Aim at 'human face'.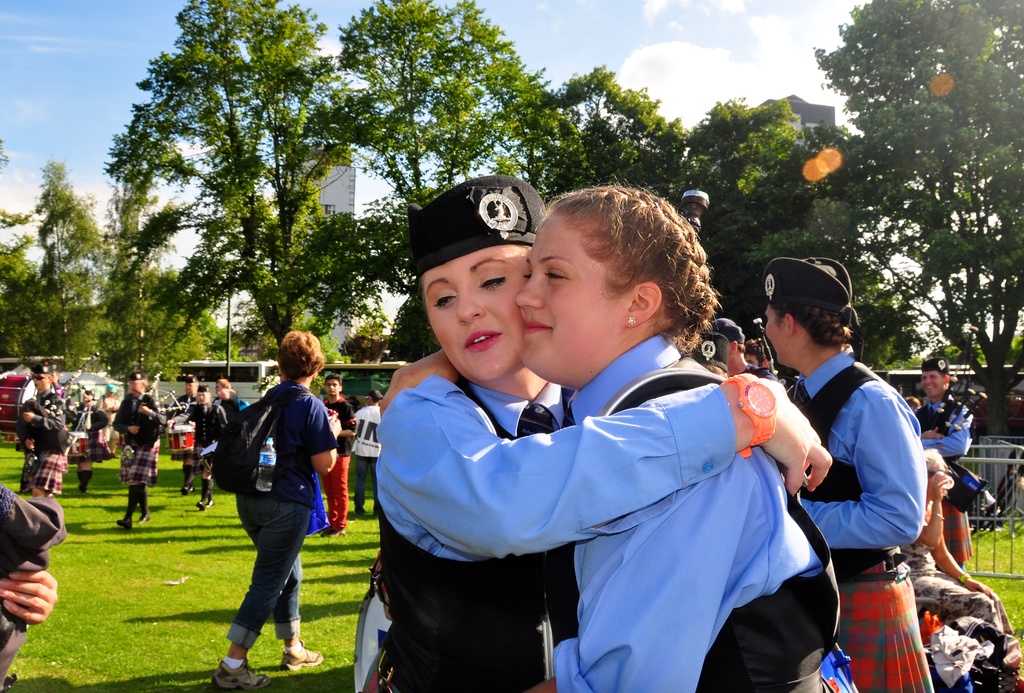
Aimed at (left=765, top=304, right=787, bottom=368).
